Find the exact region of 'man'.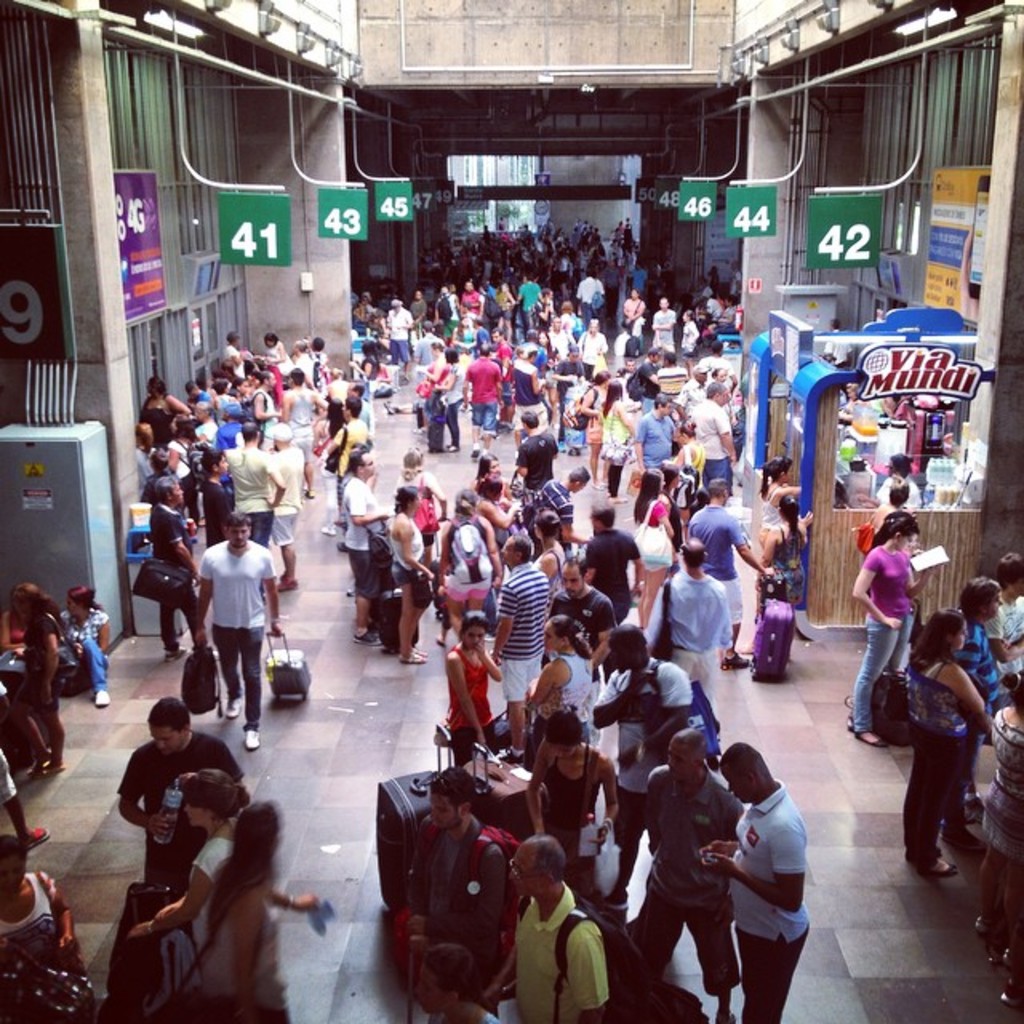
Exact region: left=485, top=838, right=610, bottom=1022.
